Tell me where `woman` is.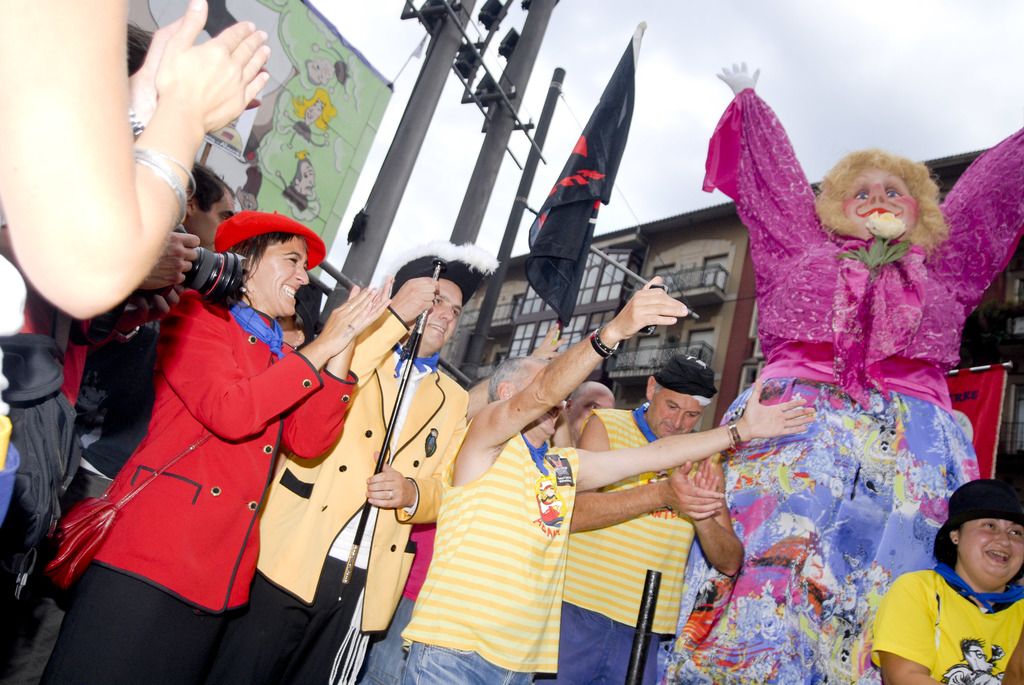
`woman` is at {"left": 44, "top": 216, "right": 390, "bottom": 684}.
